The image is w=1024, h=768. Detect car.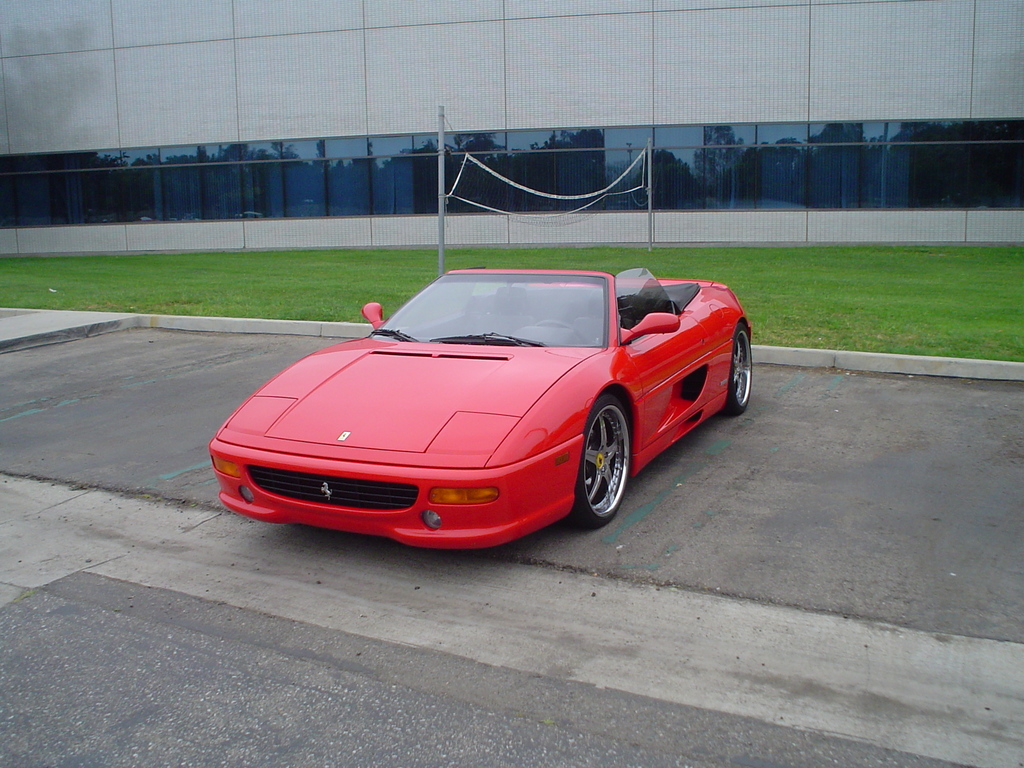
Detection: [207, 269, 752, 547].
